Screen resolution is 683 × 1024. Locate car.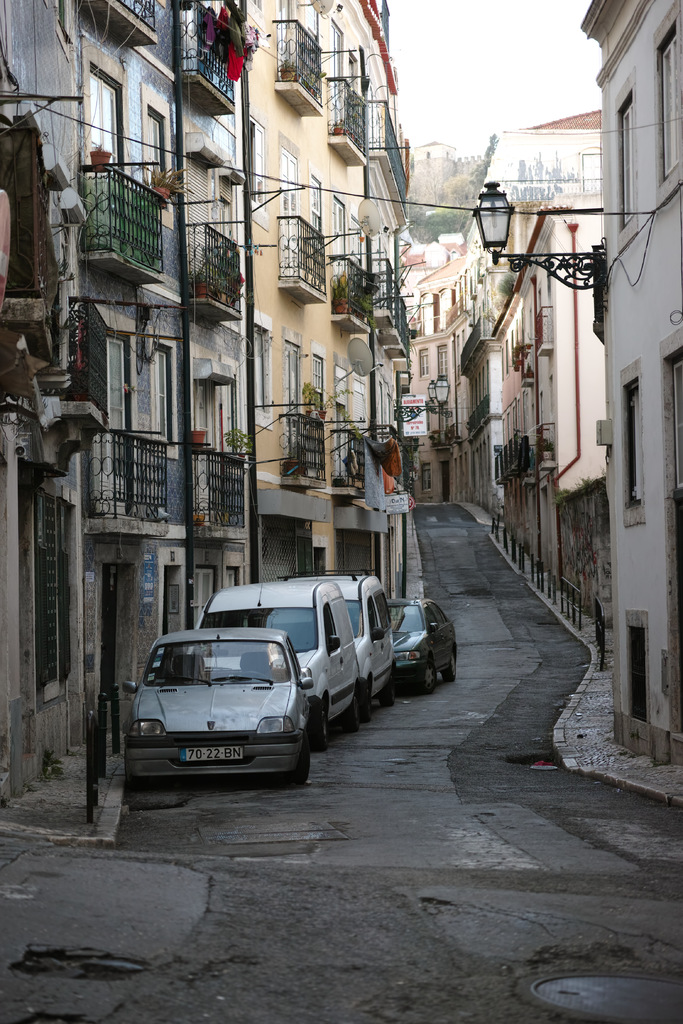
[383, 596, 462, 696].
